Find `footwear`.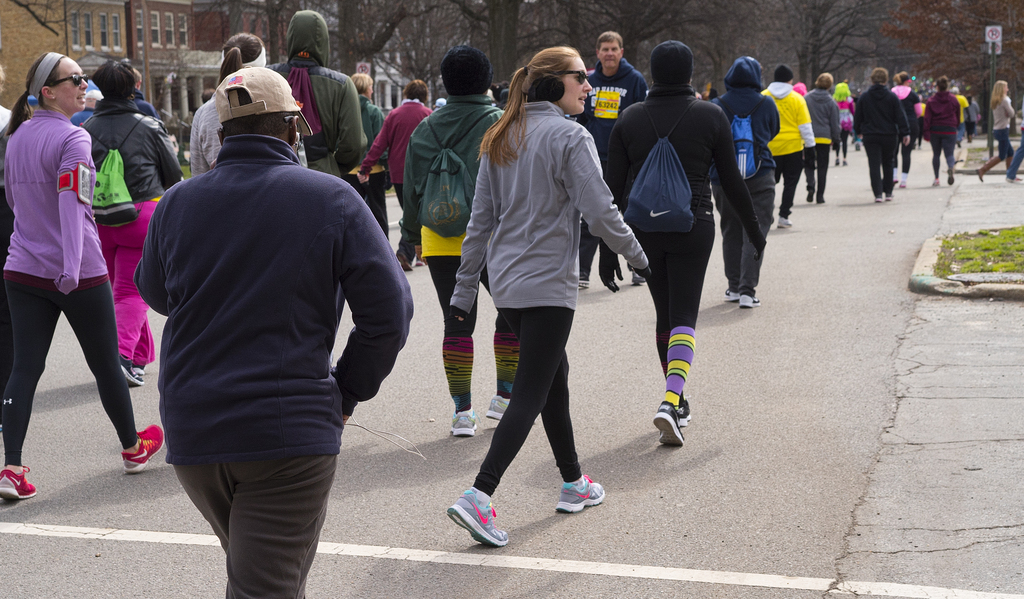
x1=0, y1=464, x2=37, y2=498.
